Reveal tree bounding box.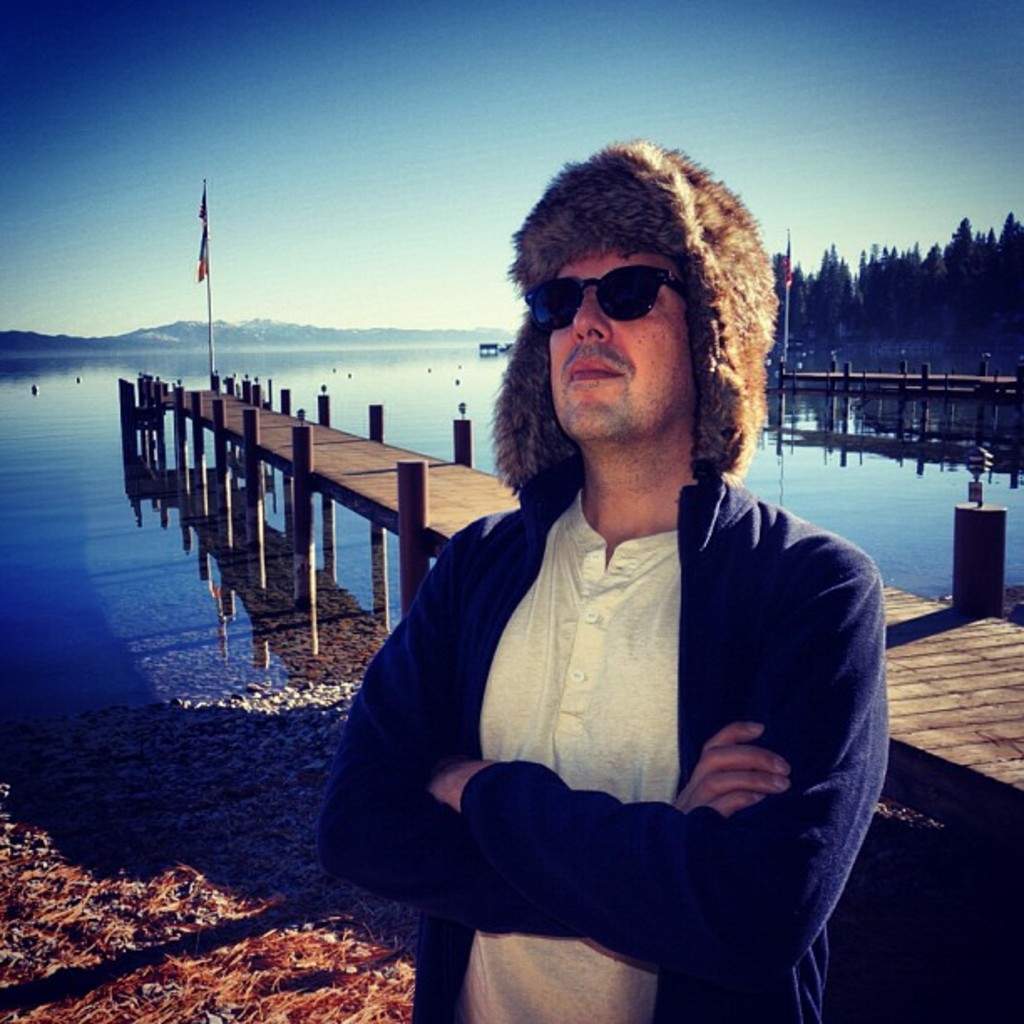
Revealed: 942/219/980/333.
